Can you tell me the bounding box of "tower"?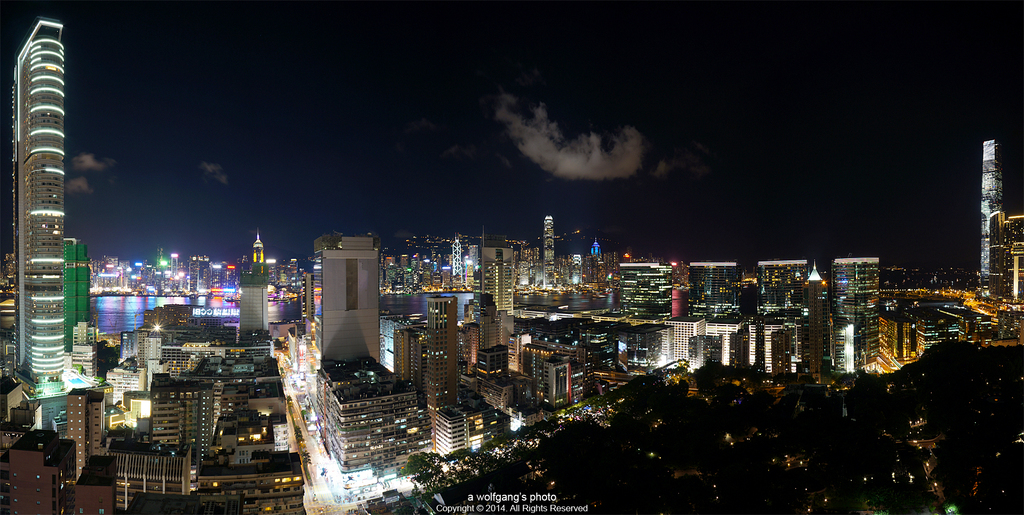
{"x1": 686, "y1": 263, "x2": 749, "y2": 327}.
